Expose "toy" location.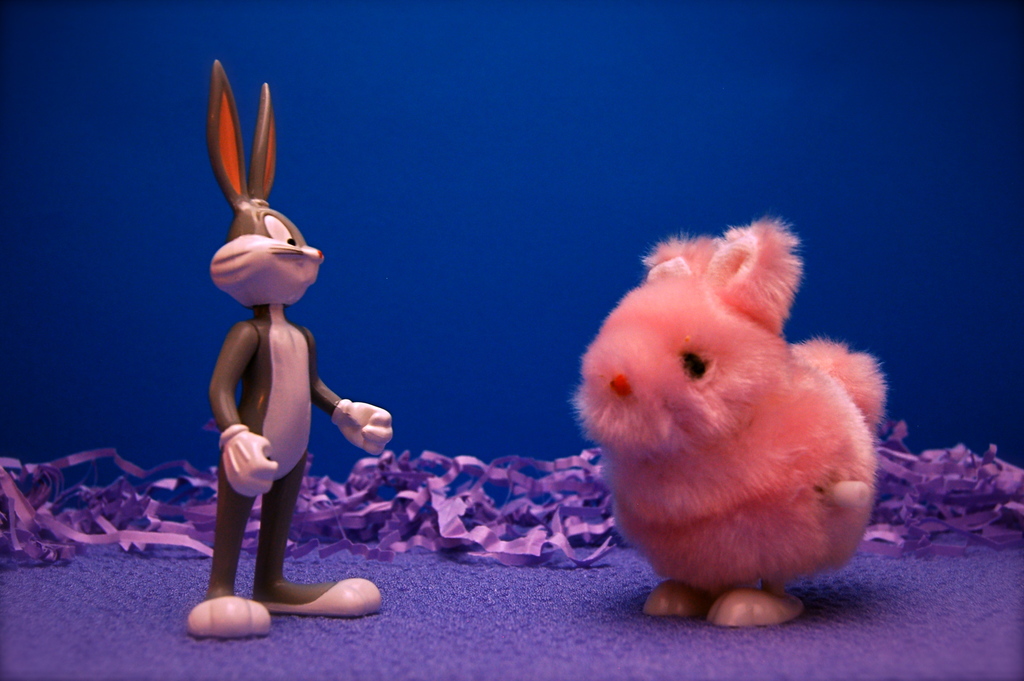
Exposed at <bbox>189, 60, 378, 641</bbox>.
